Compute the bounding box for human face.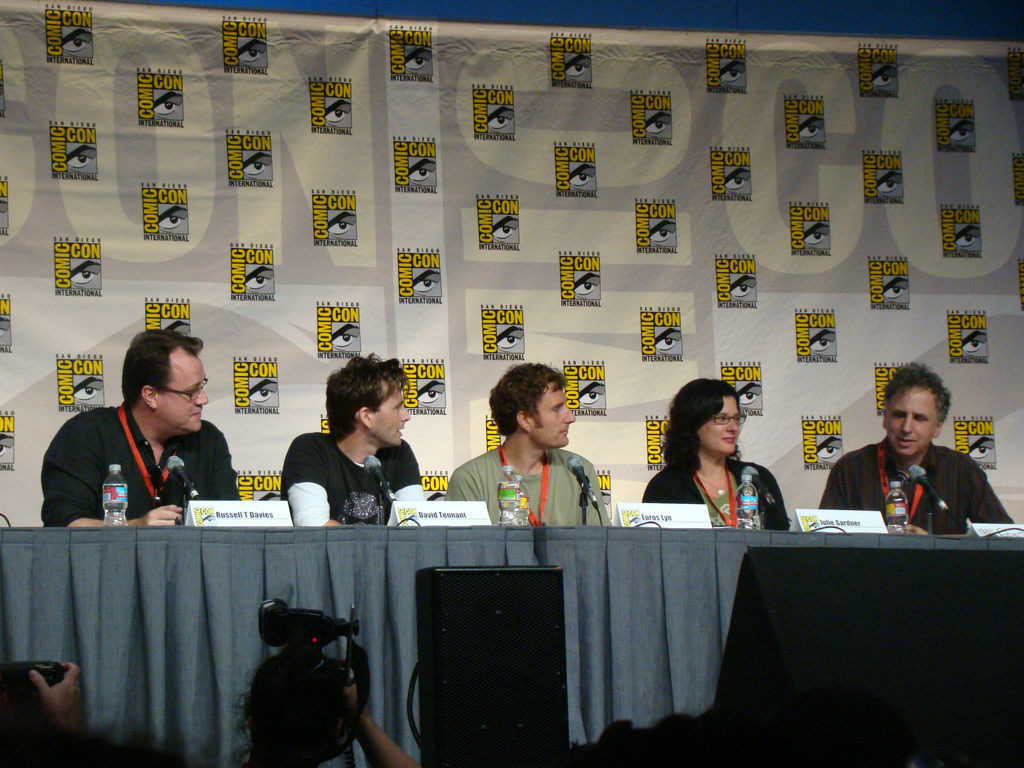
[left=523, top=381, right=577, bottom=448].
